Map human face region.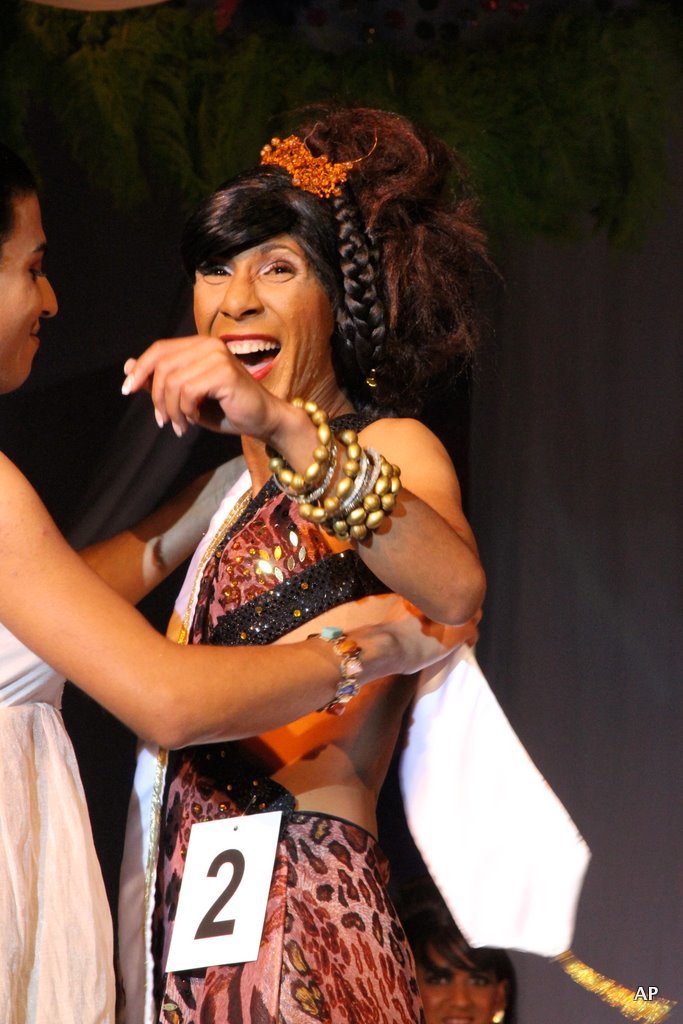
Mapped to Rect(0, 193, 56, 390).
